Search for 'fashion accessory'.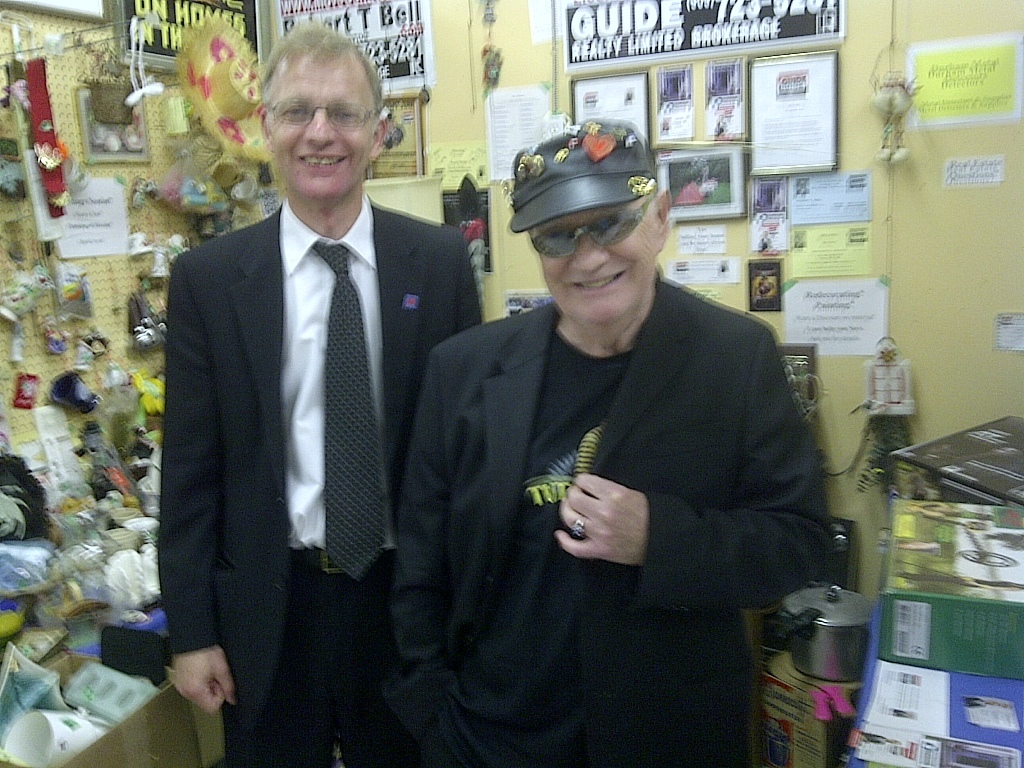
Found at [x1=530, y1=194, x2=659, y2=257].
